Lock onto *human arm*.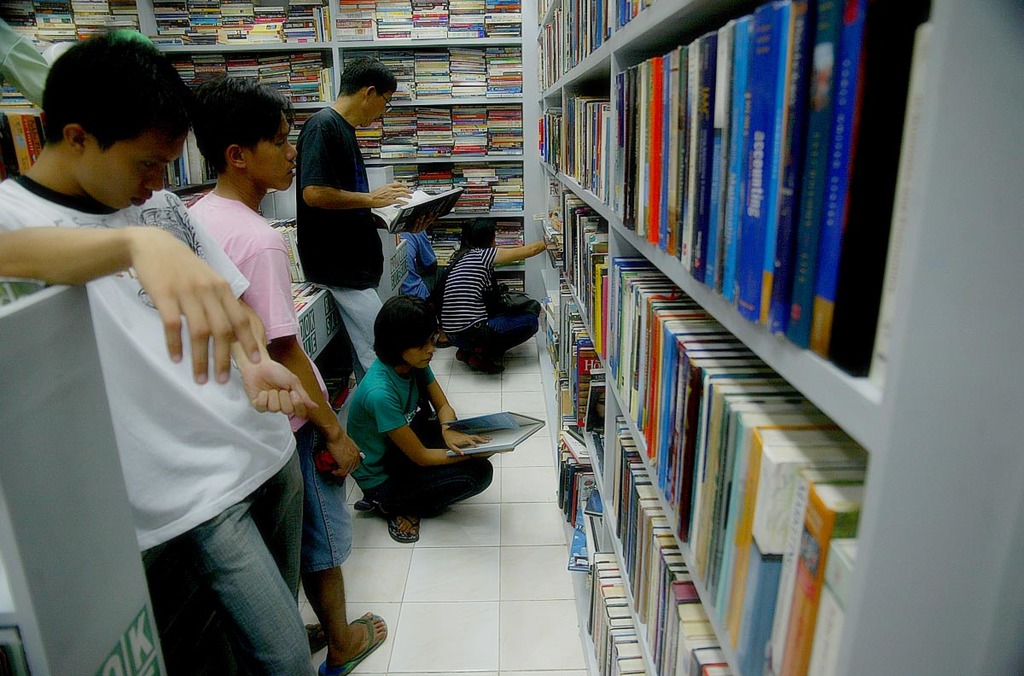
Locked: <box>413,367,474,475</box>.
